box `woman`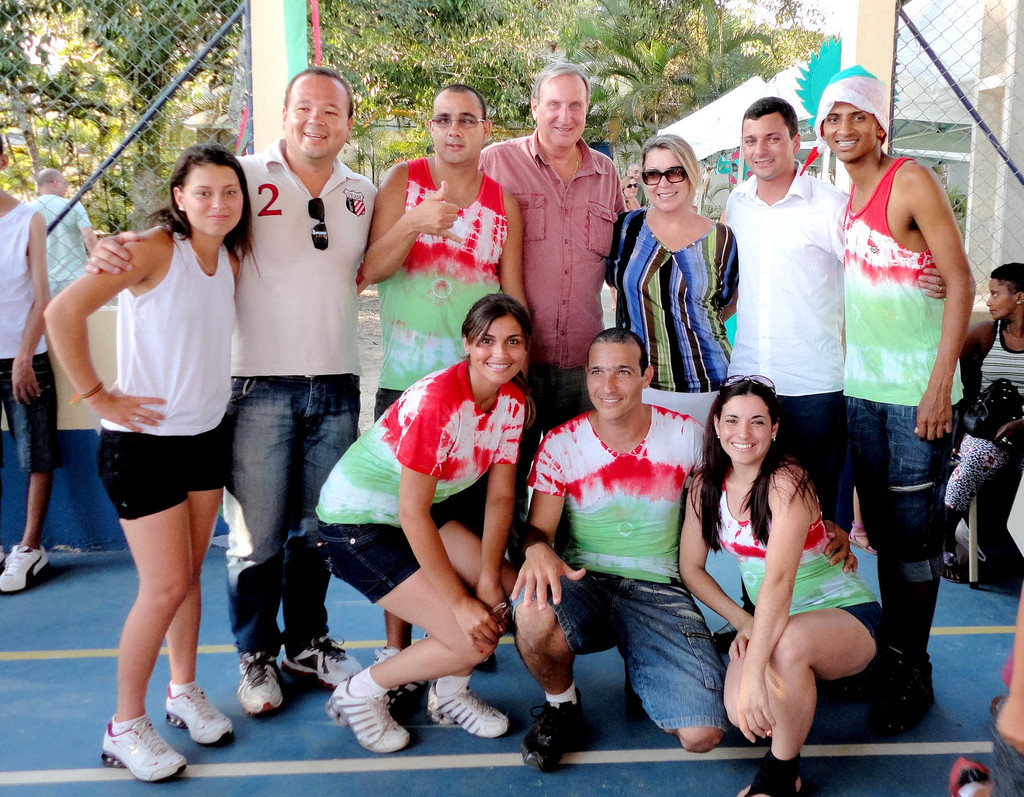
(left=317, top=293, right=532, bottom=761)
